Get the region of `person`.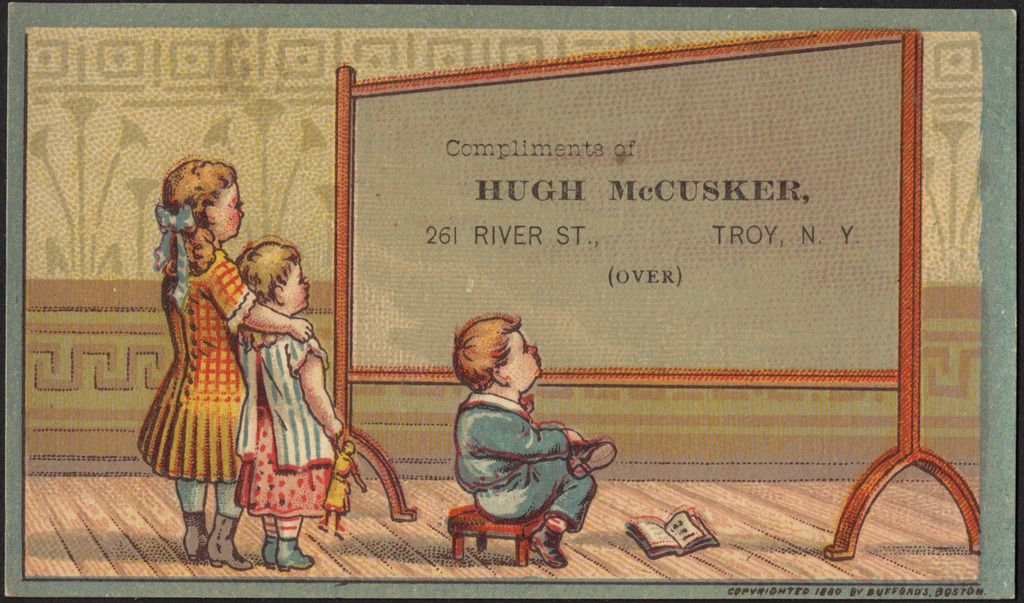
(x1=136, y1=157, x2=313, y2=570).
